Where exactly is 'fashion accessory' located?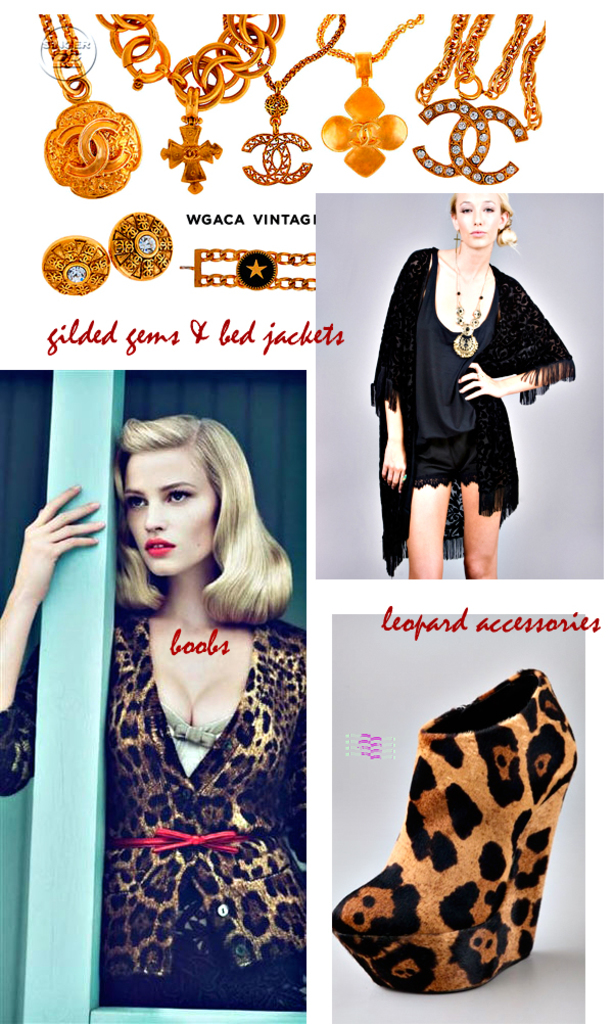
Its bounding box is [left=93, top=11, right=287, bottom=192].
